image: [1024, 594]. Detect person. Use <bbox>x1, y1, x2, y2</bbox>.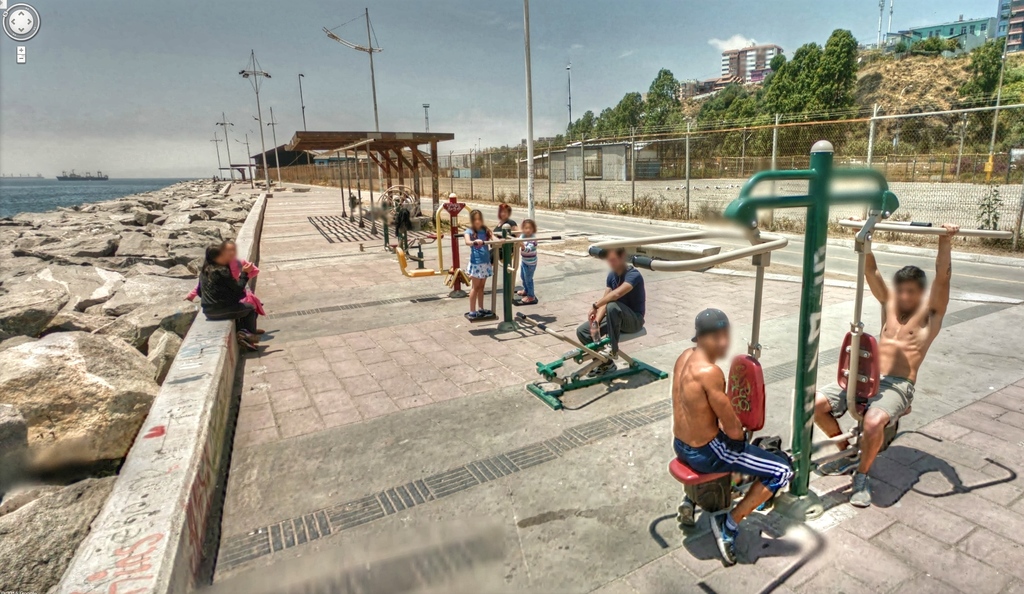
<bbox>184, 234, 268, 316</bbox>.
